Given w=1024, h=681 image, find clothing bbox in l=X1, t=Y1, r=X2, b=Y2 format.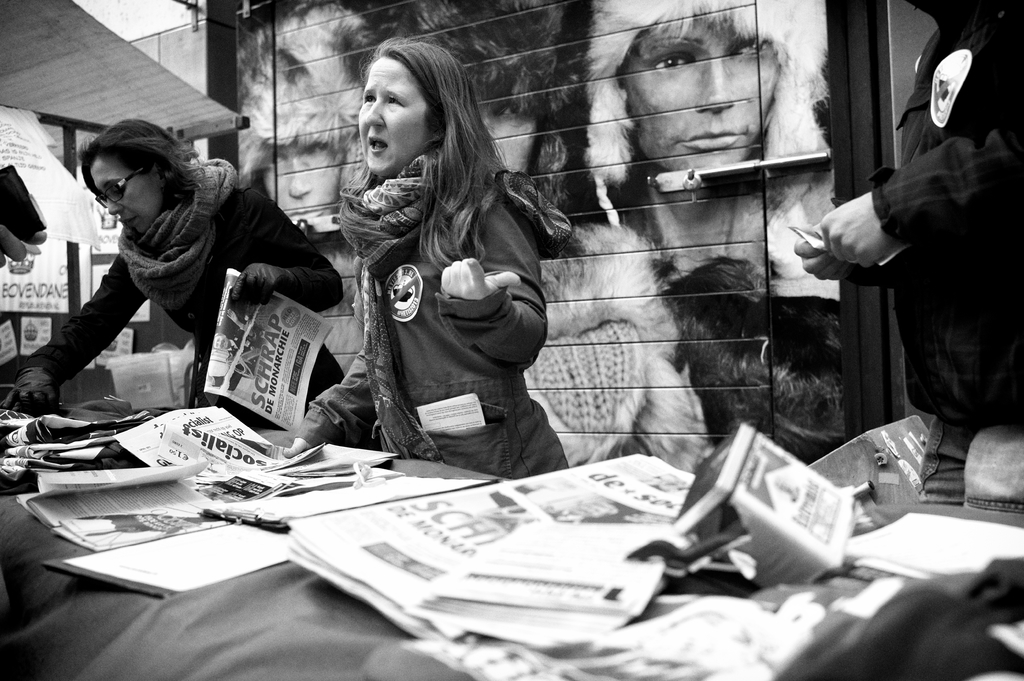
l=867, t=0, r=1023, b=517.
